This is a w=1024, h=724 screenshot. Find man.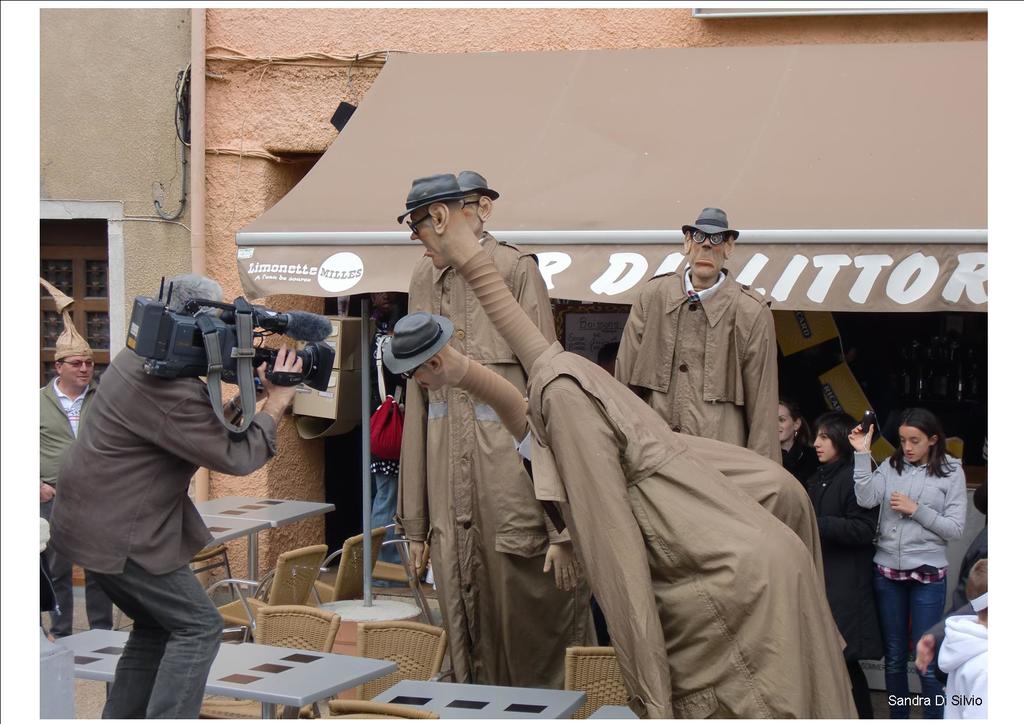
Bounding box: box(29, 282, 113, 634).
